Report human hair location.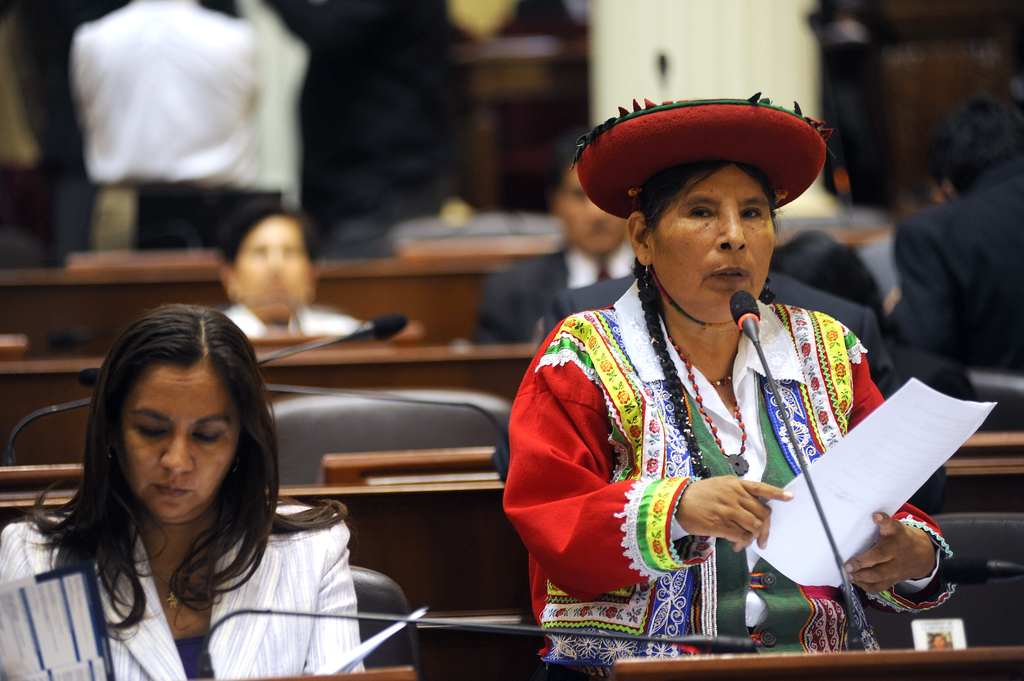
Report: bbox=[214, 195, 319, 269].
